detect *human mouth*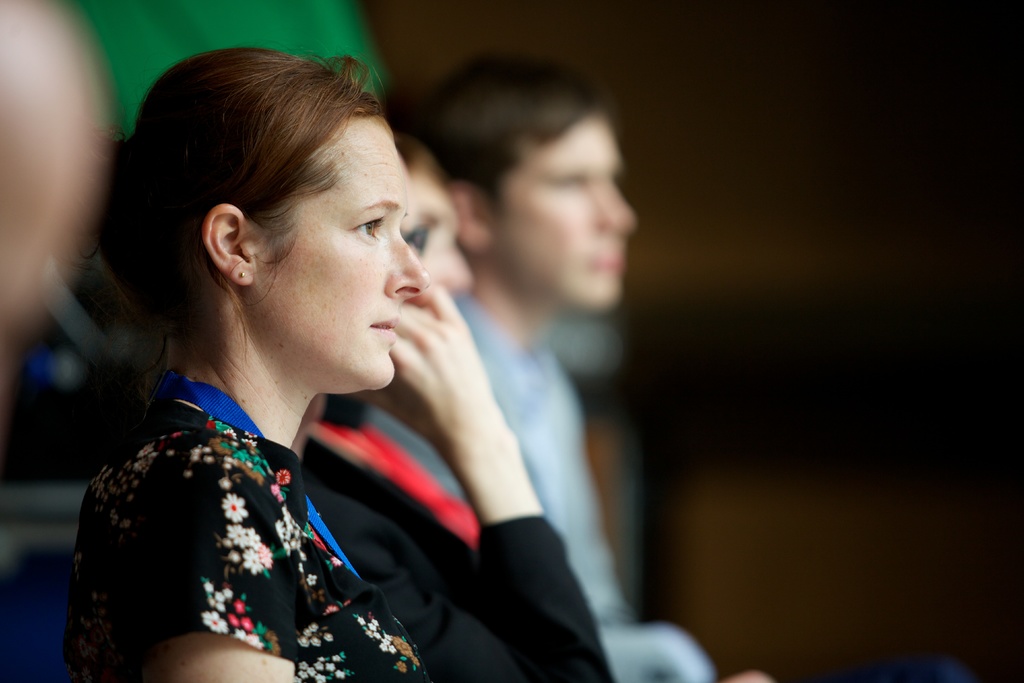
<region>594, 247, 628, 273</region>
